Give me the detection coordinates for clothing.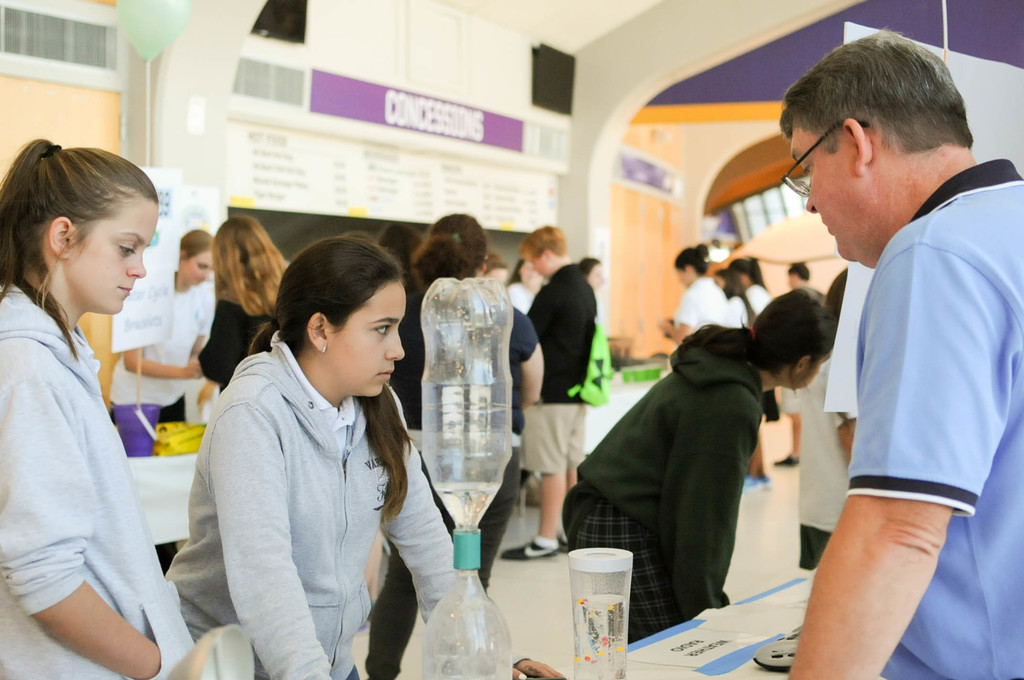
locate(771, 387, 805, 422).
